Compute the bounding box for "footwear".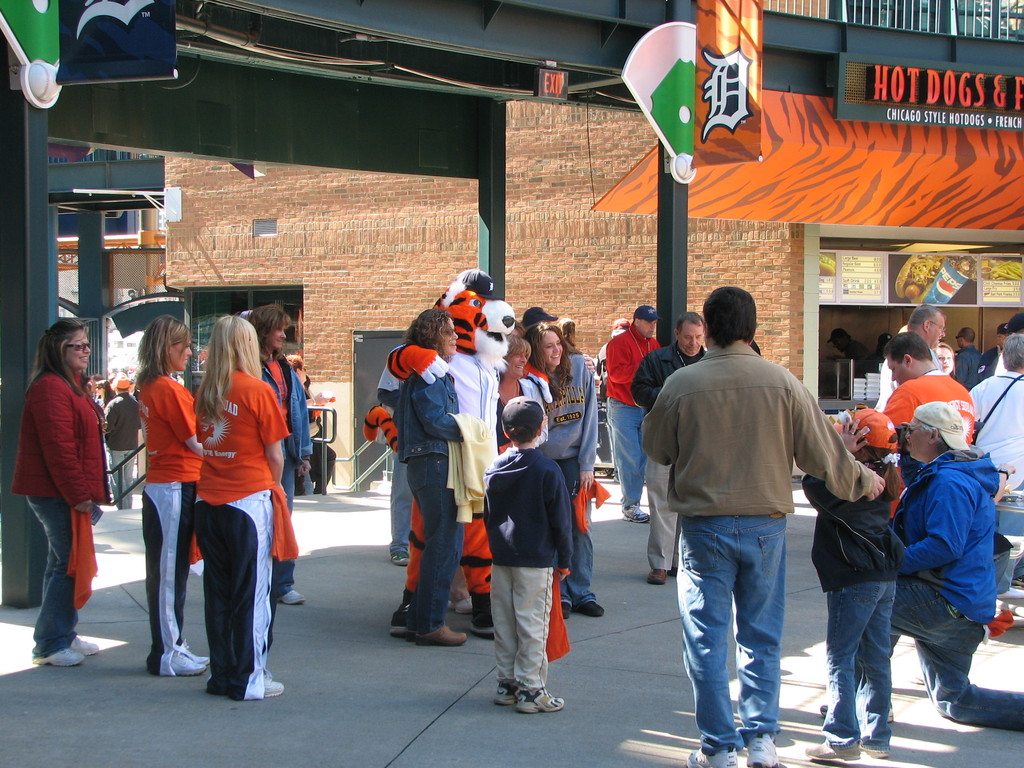
left=72, top=636, right=98, bottom=655.
